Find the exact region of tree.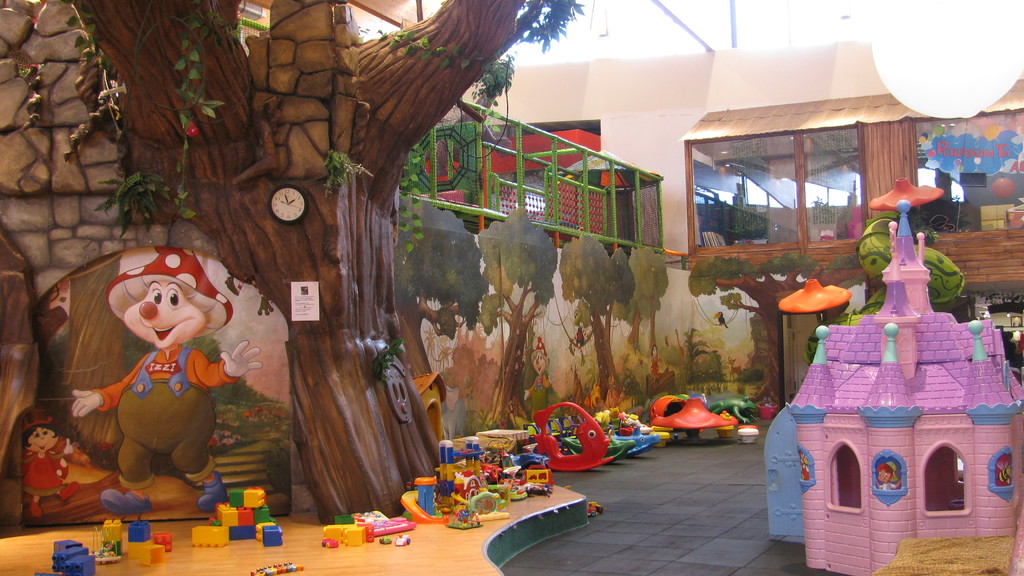
Exact region: l=54, t=0, r=582, b=523.
